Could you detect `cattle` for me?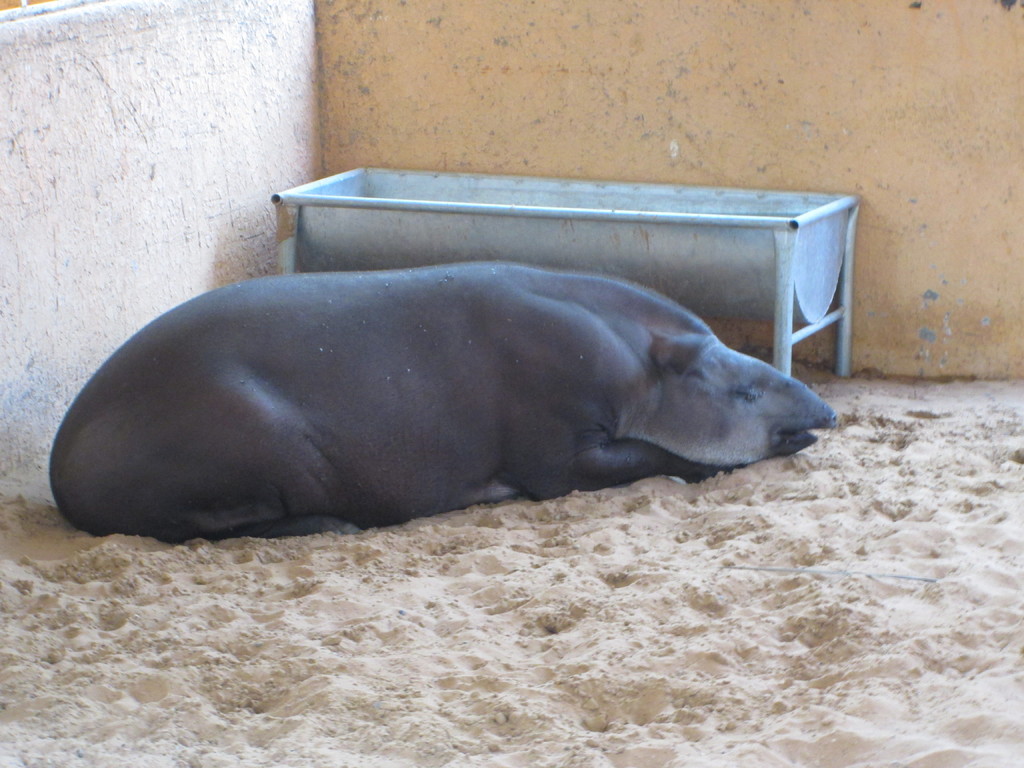
Detection result: <region>31, 262, 836, 553</region>.
